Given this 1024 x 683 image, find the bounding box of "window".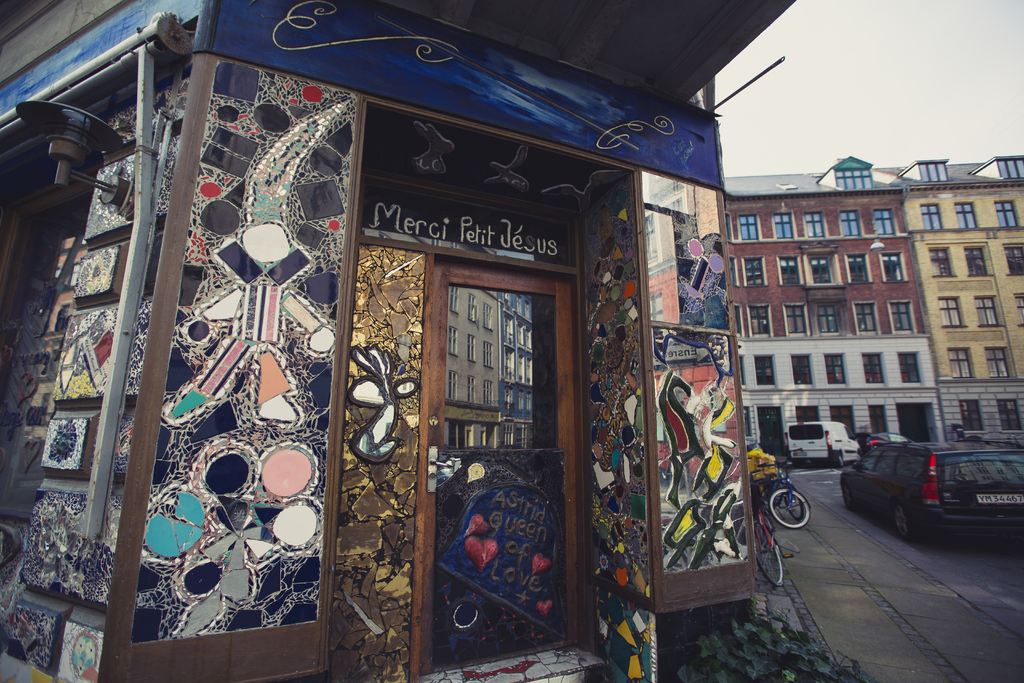
(left=814, top=254, right=840, bottom=287).
